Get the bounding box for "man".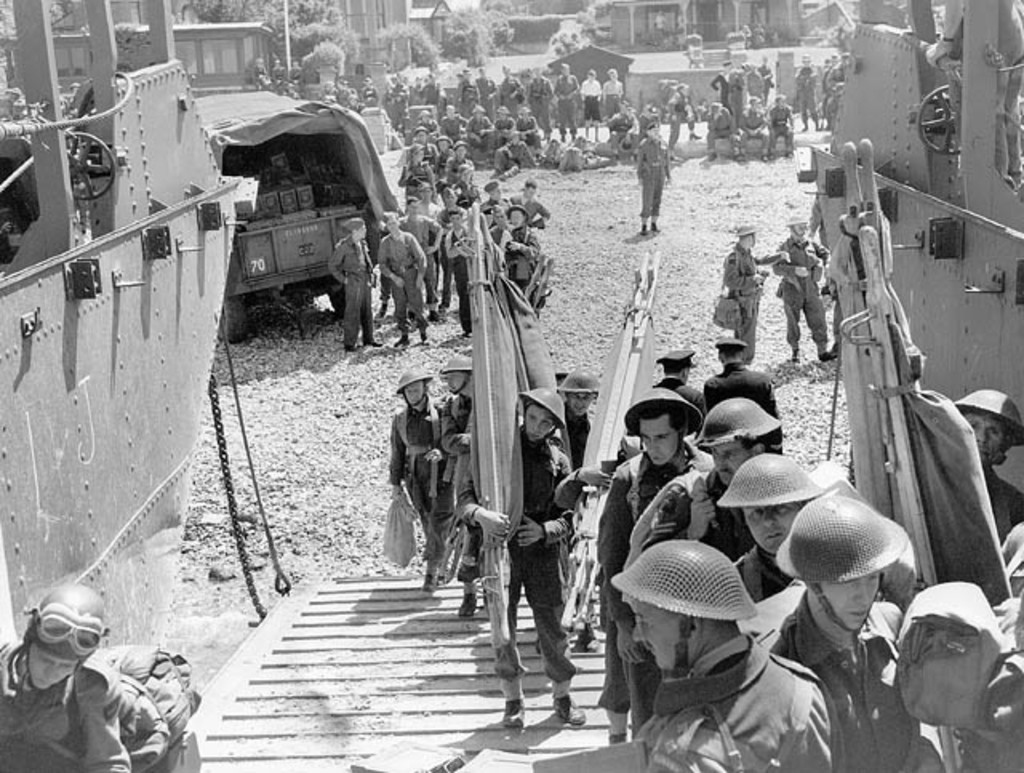
crop(723, 453, 838, 603).
